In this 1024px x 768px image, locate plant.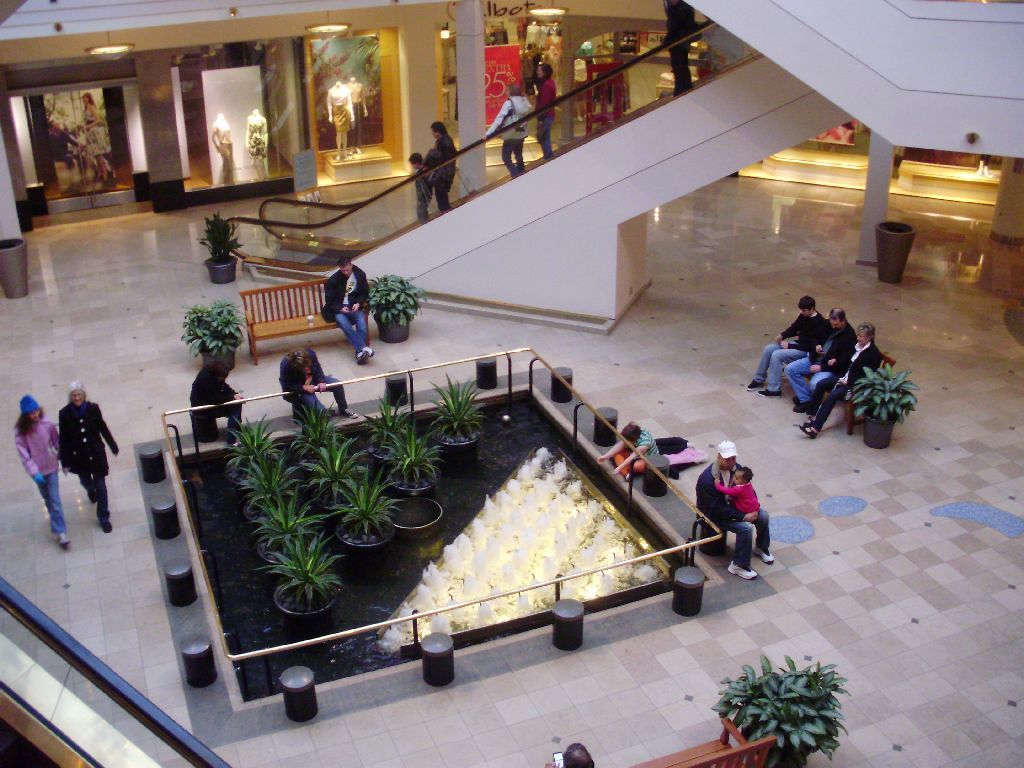
Bounding box: box(179, 300, 246, 352).
